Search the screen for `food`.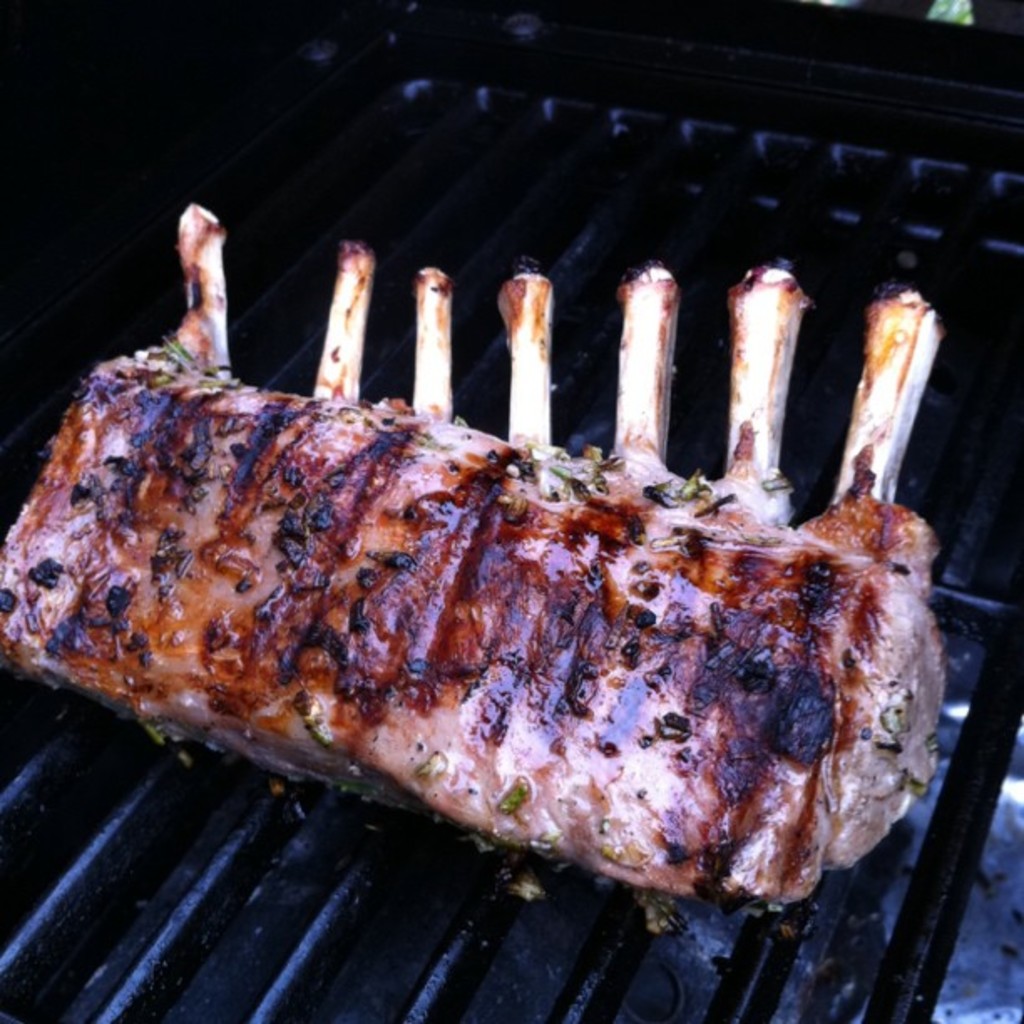
Found at box(0, 201, 950, 915).
